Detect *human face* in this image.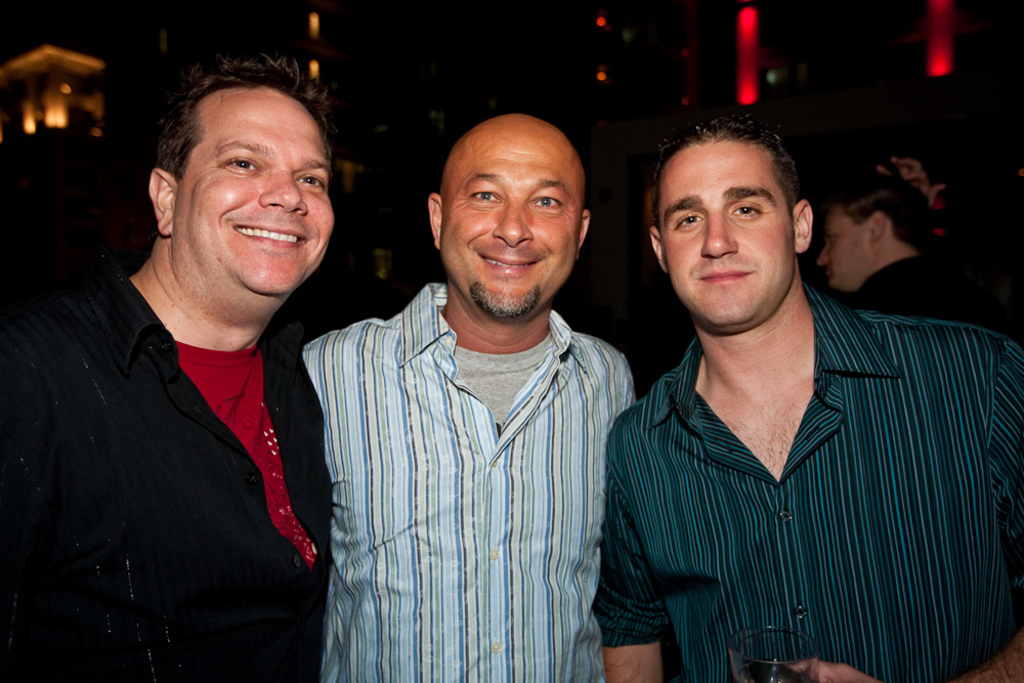
Detection: <box>816,208,882,287</box>.
